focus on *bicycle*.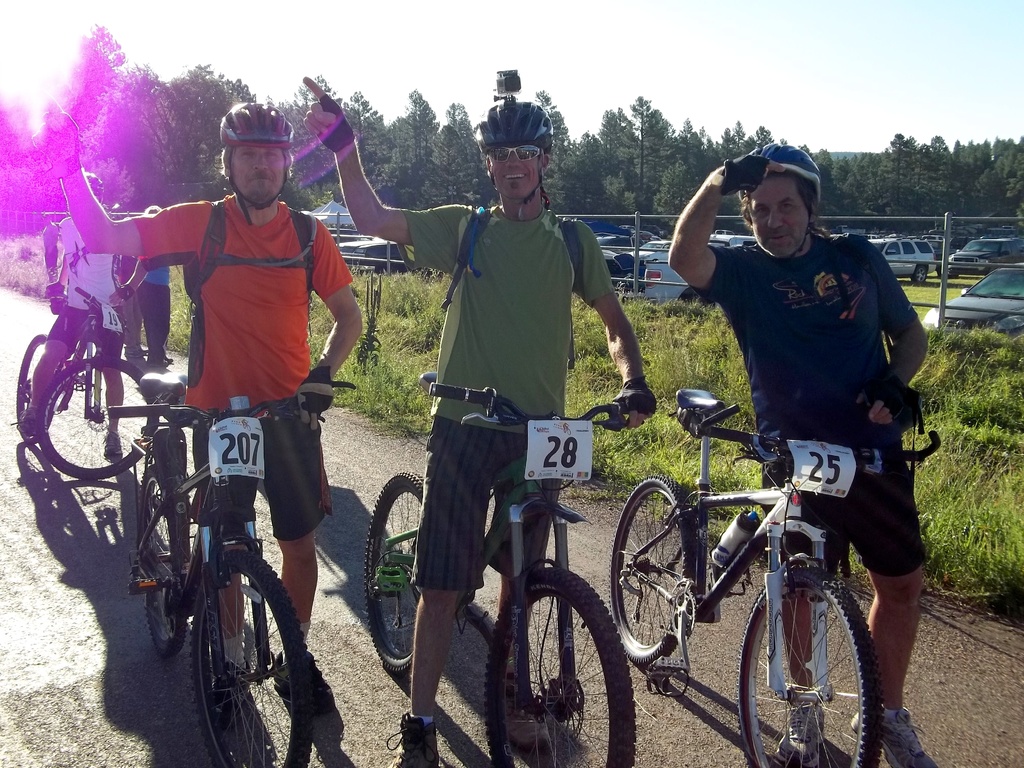
Focused at left=92, top=333, right=341, bottom=747.
